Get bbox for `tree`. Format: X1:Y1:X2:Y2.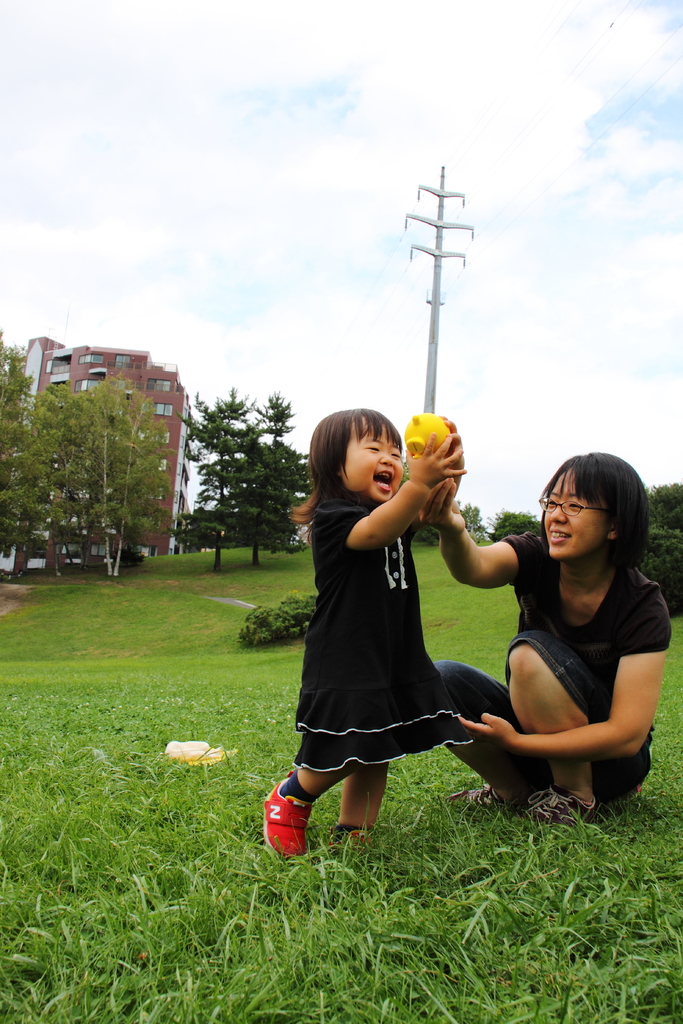
444:501:491:543.
